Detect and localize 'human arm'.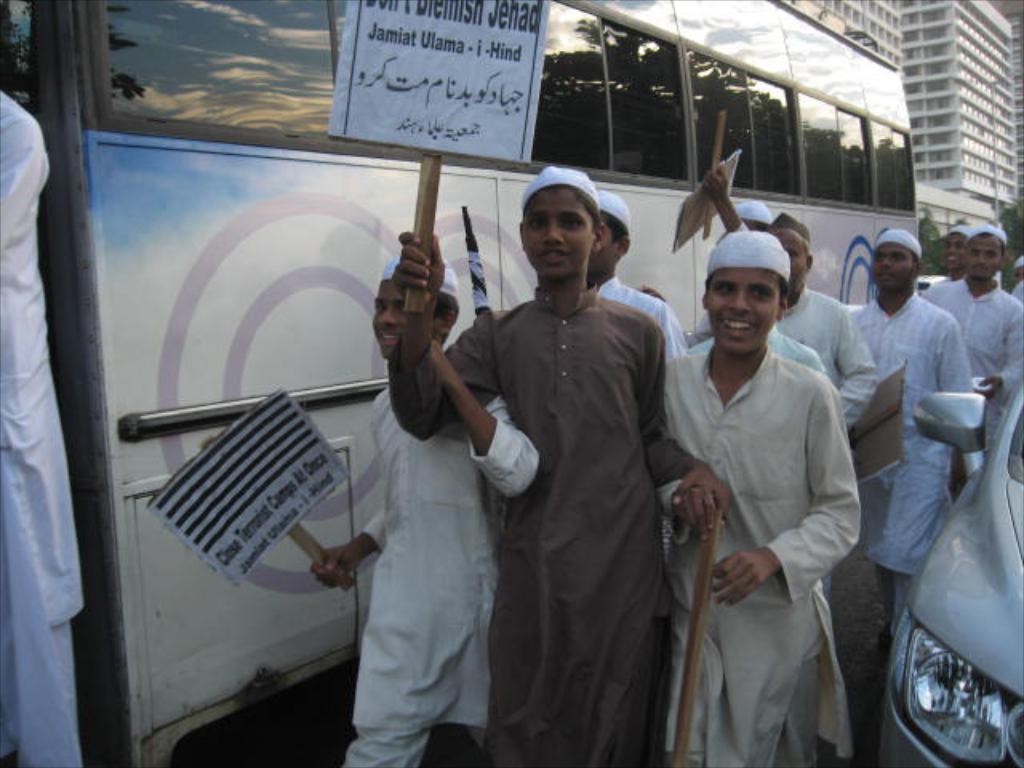
Localized at {"x1": 378, "y1": 232, "x2": 504, "y2": 438}.
